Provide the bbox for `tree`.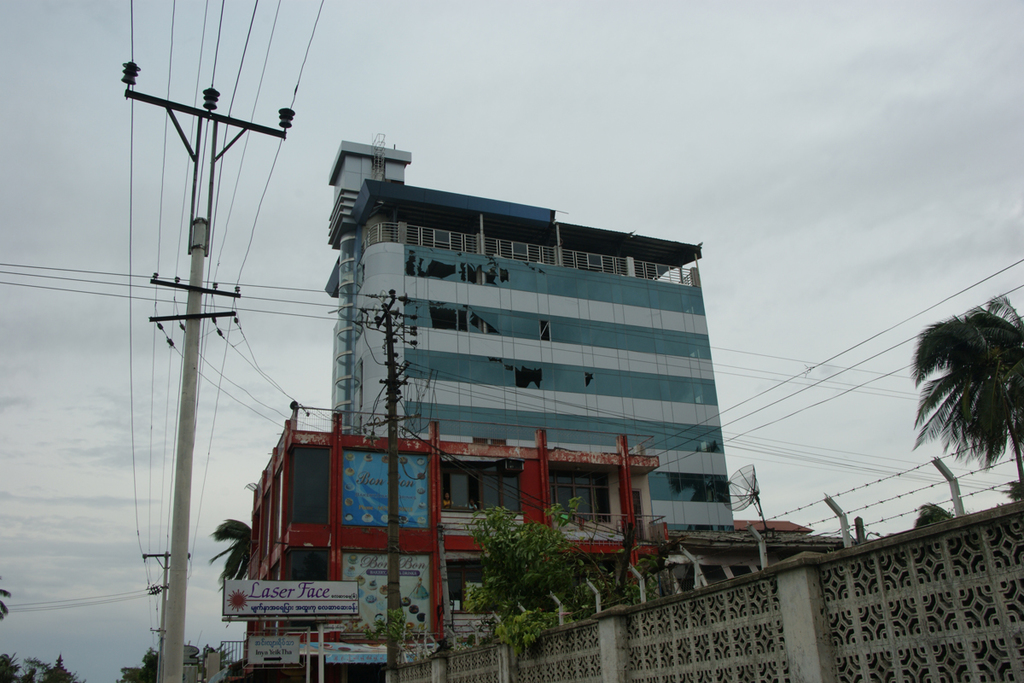
{"x1": 901, "y1": 289, "x2": 1023, "y2": 503}.
